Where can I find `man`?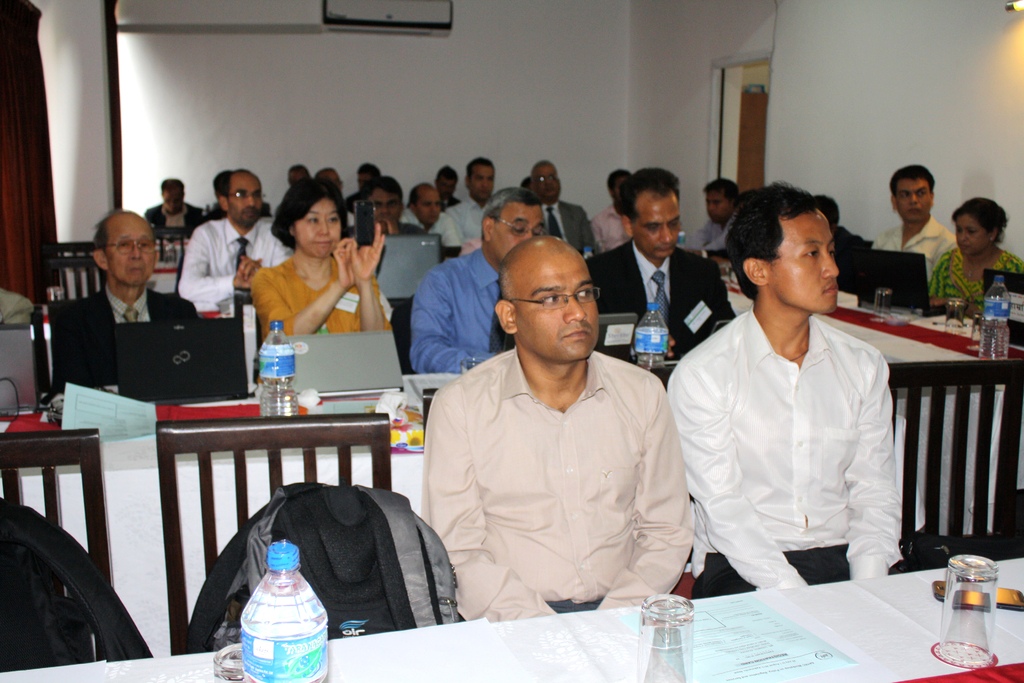
You can find it at [left=150, top=176, right=200, bottom=248].
